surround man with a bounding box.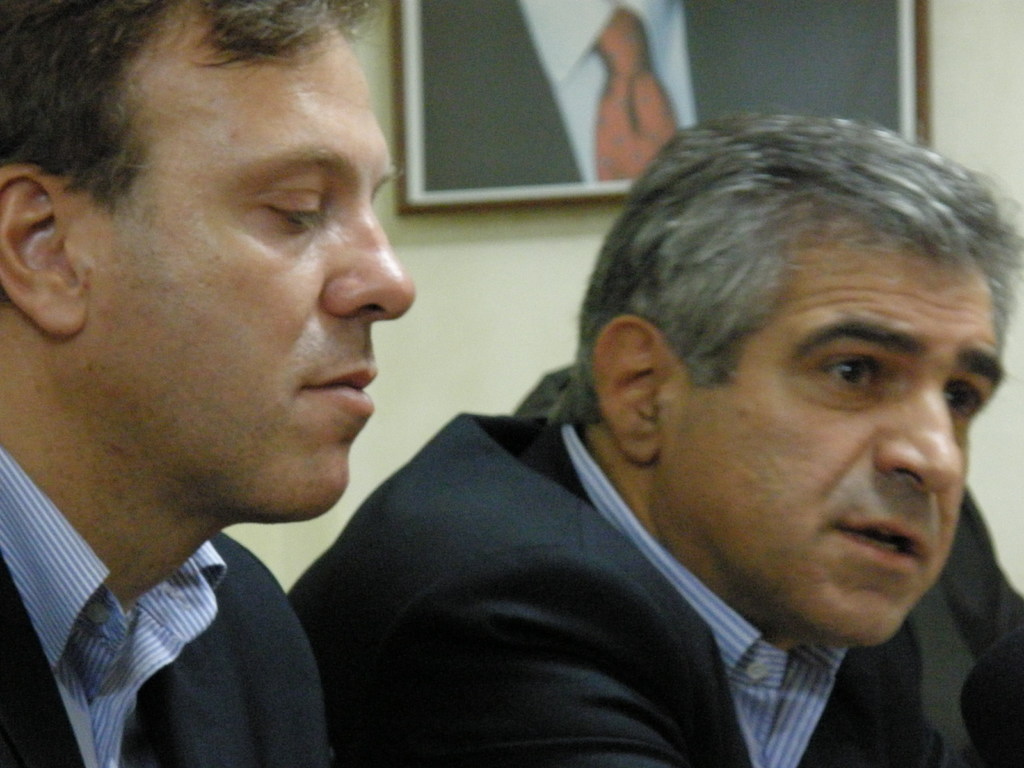
crop(283, 108, 1023, 767).
